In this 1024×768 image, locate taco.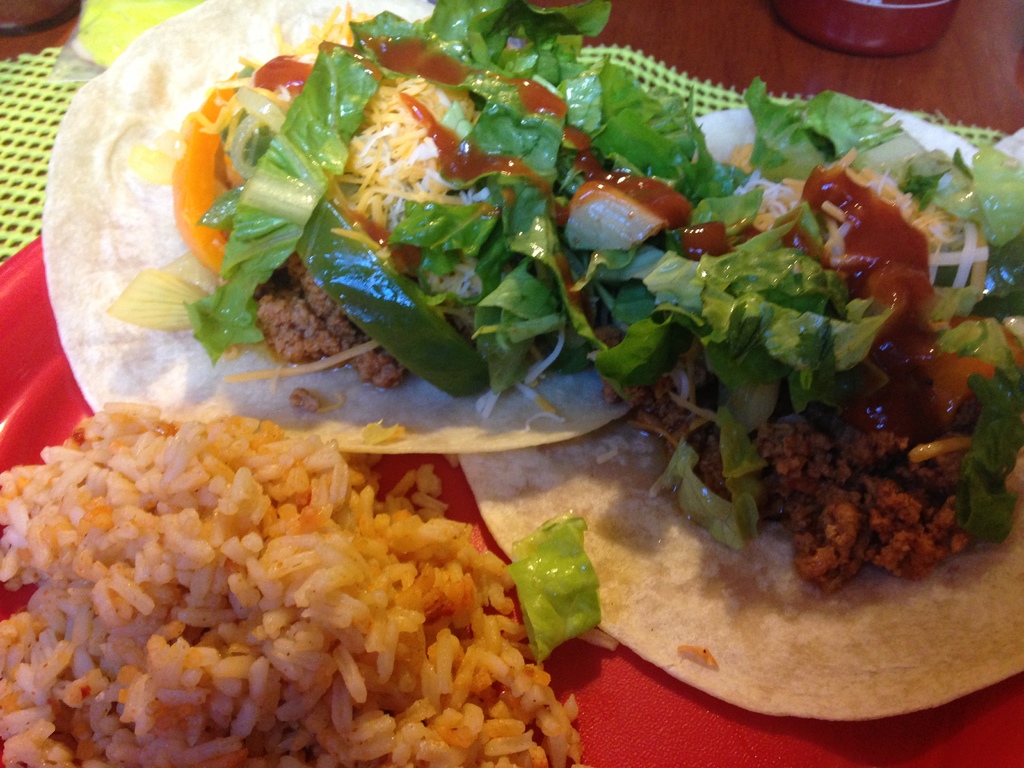
Bounding box: l=41, t=0, r=688, b=455.
